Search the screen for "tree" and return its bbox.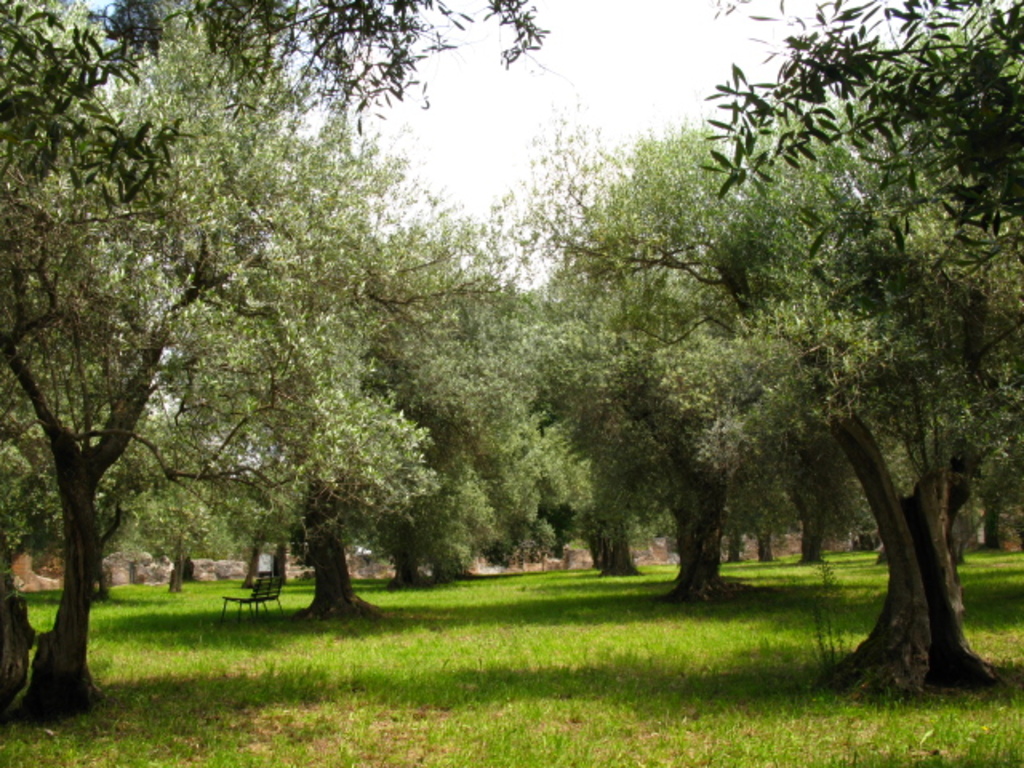
Found: (x1=526, y1=6, x2=1022, y2=707).
